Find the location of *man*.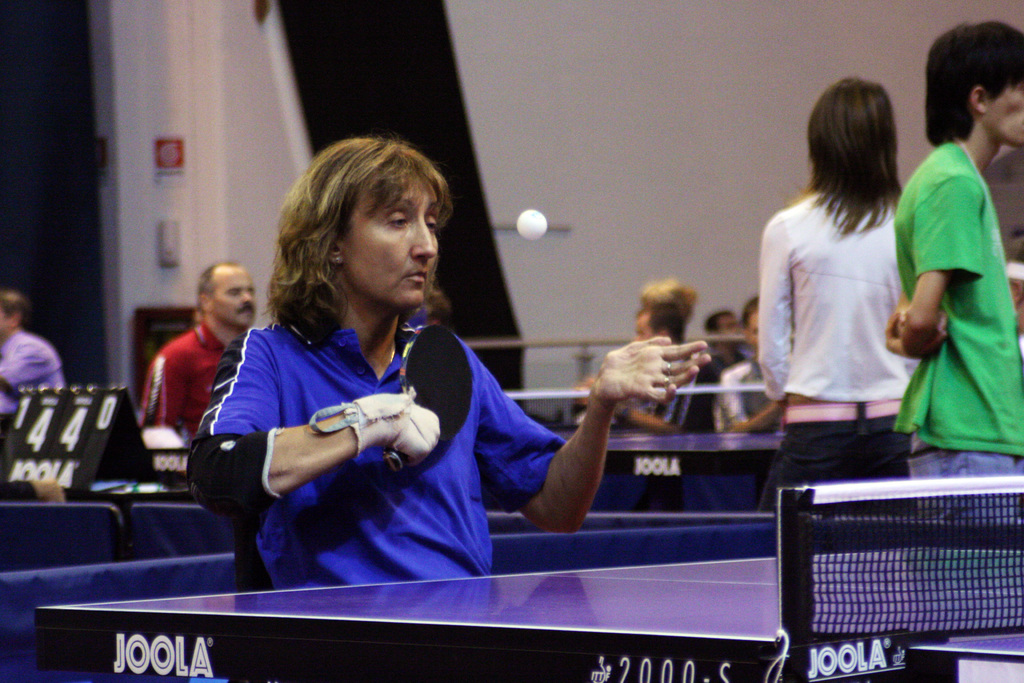
Location: detection(128, 259, 257, 441).
